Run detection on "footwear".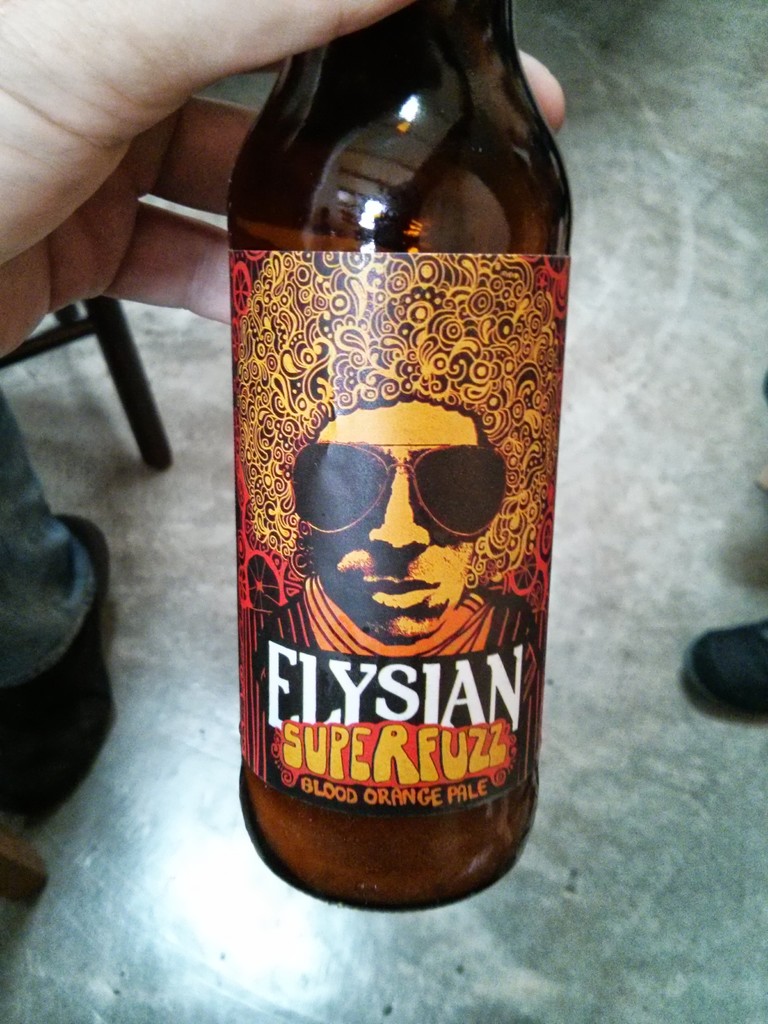
Result: (0,506,108,791).
